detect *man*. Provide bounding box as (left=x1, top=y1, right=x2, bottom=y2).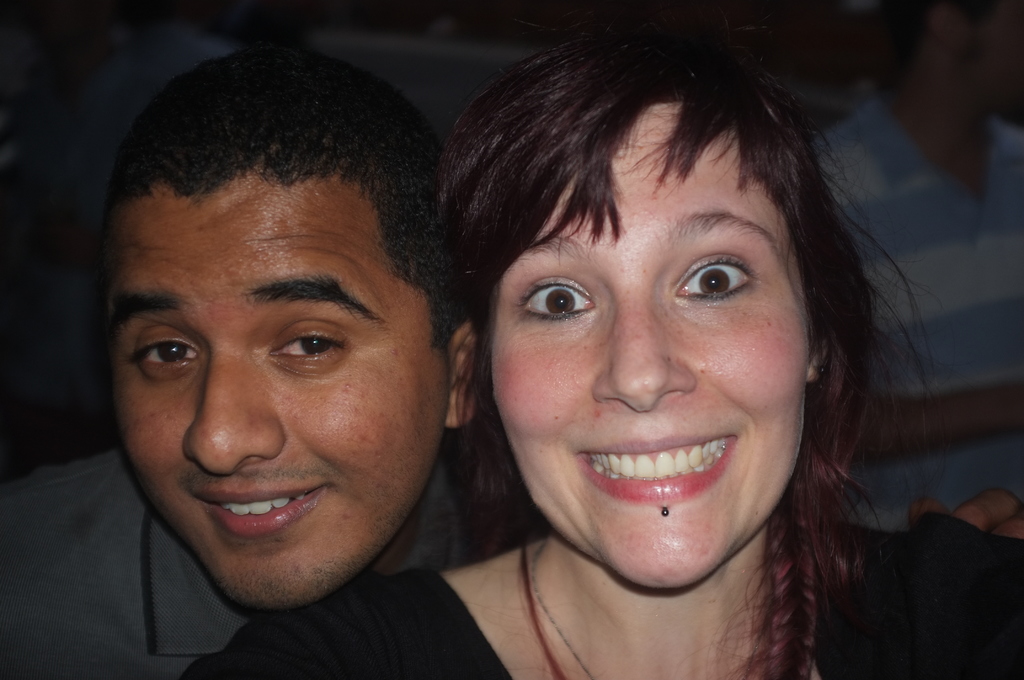
(left=2, top=45, right=1023, bottom=679).
